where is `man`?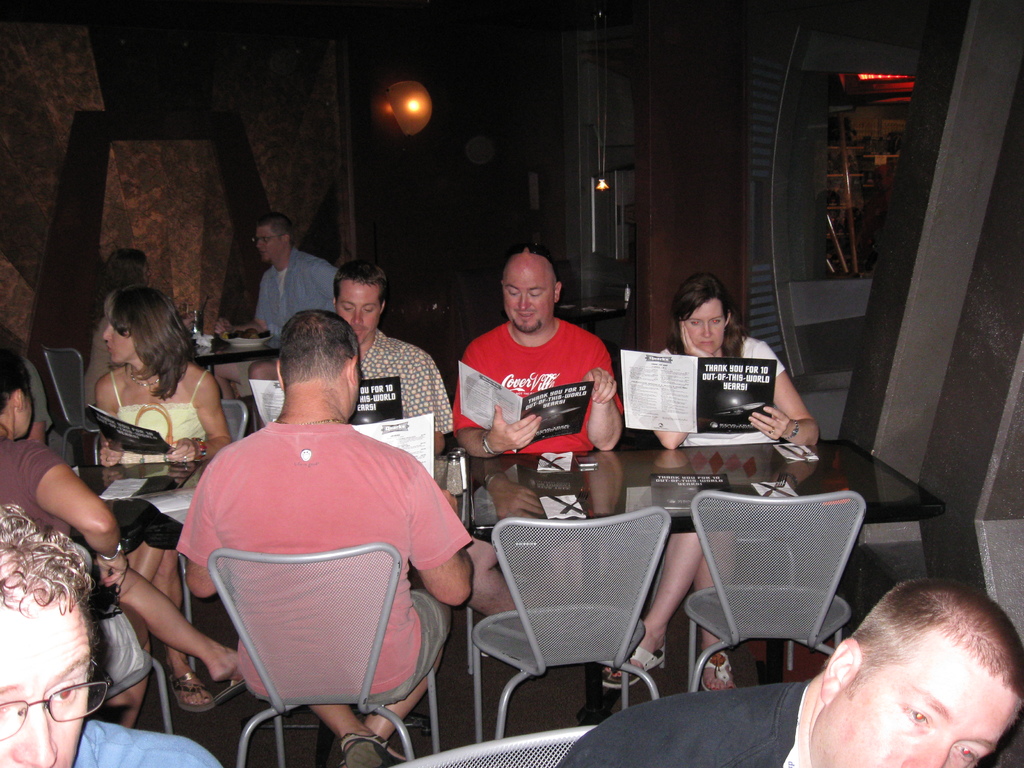
box(559, 577, 1023, 767).
